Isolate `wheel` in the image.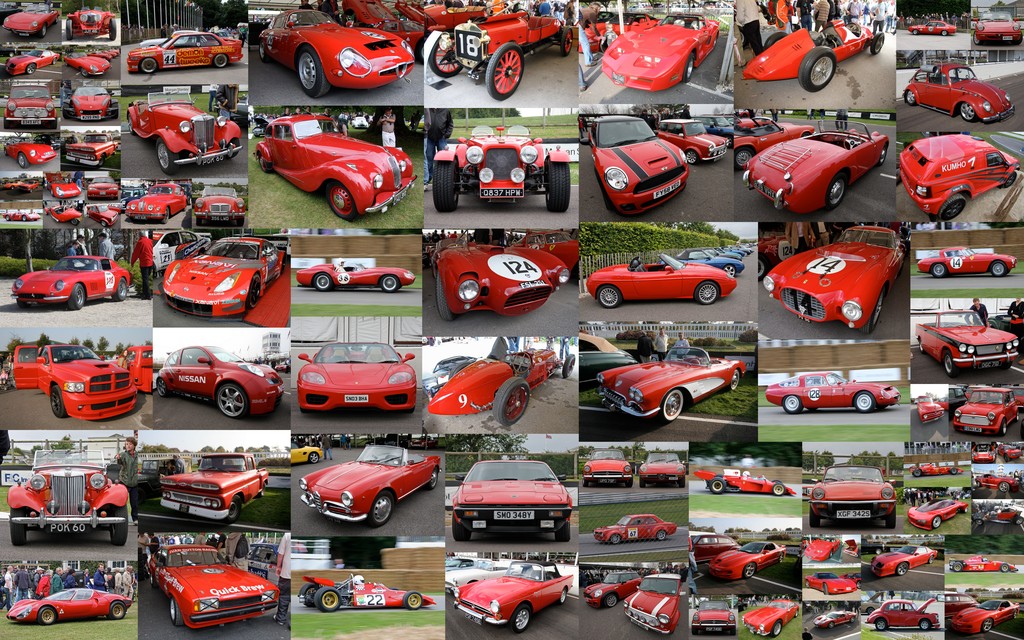
Isolated region: (256, 151, 278, 173).
